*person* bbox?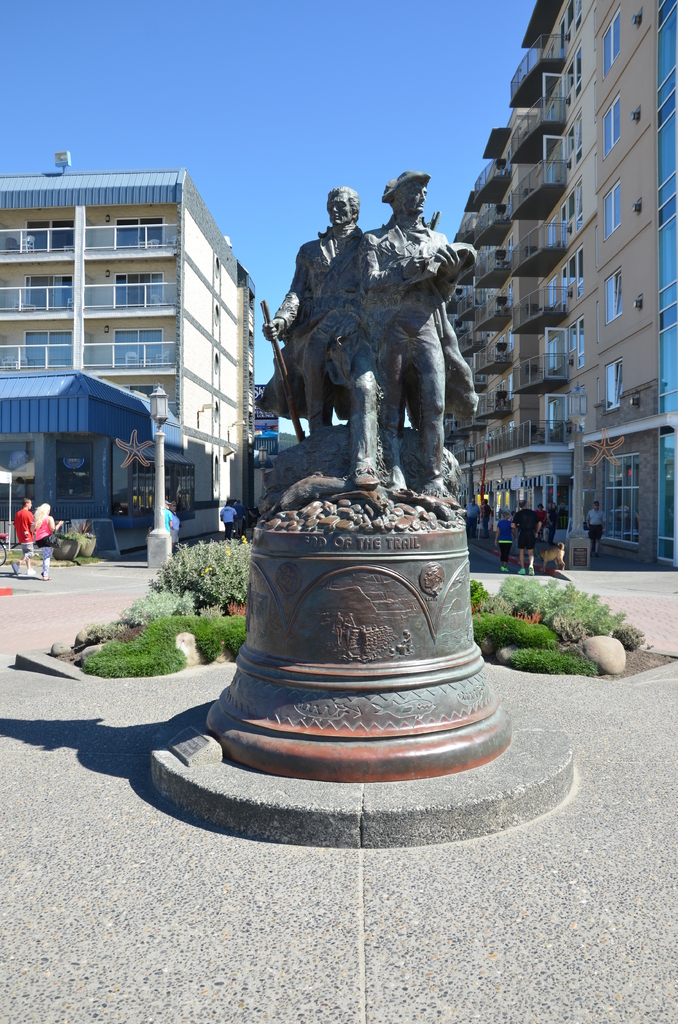
box(584, 497, 608, 553)
